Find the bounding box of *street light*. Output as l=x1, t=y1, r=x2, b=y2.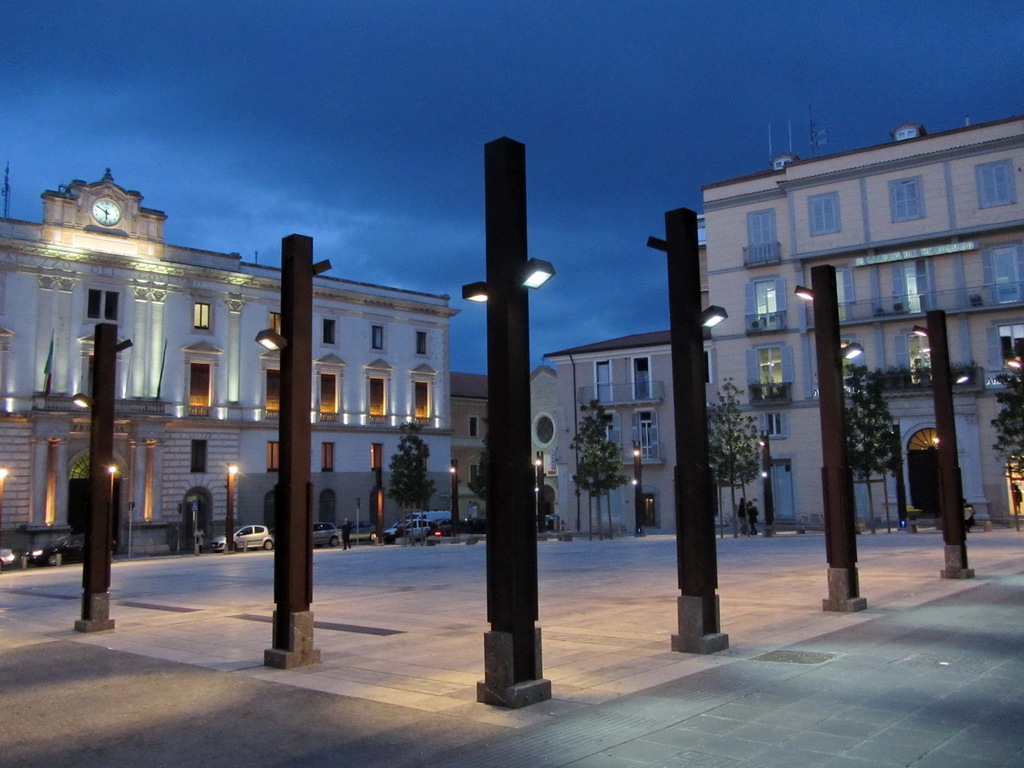
l=1005, t=358, r=1023, b=380.
